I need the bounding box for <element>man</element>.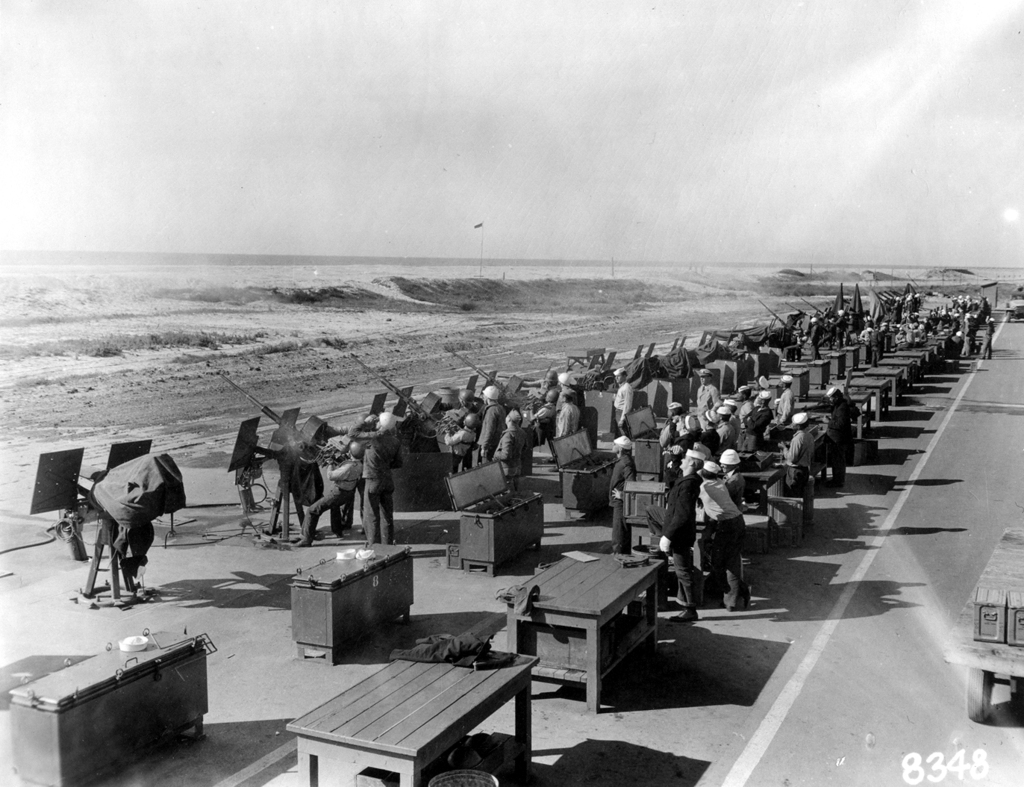
Here it is: [562, 370, 578, 391].
